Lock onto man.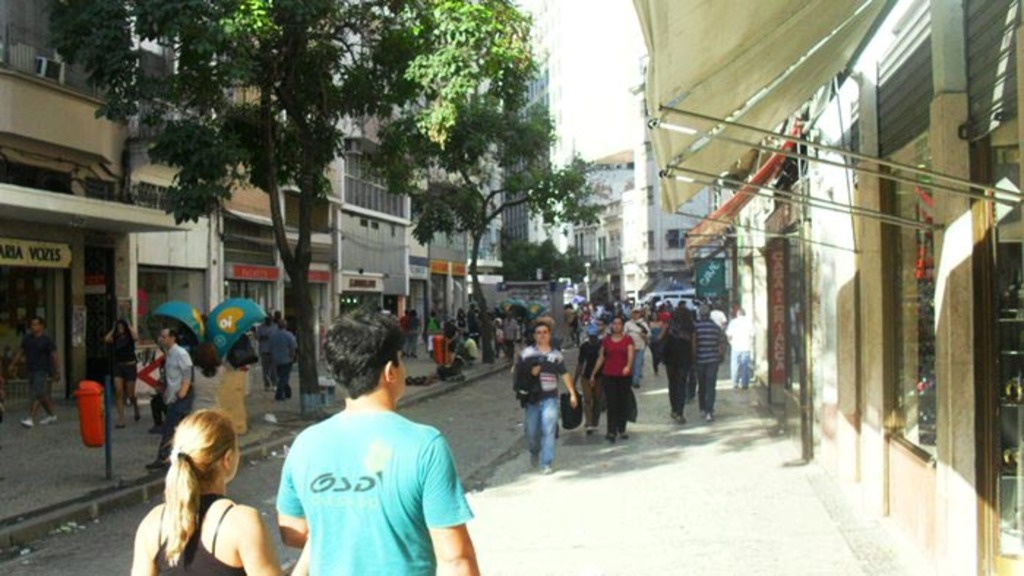
Locked: pyautogui.locateOnScreen(6, 316, 64, 425).
